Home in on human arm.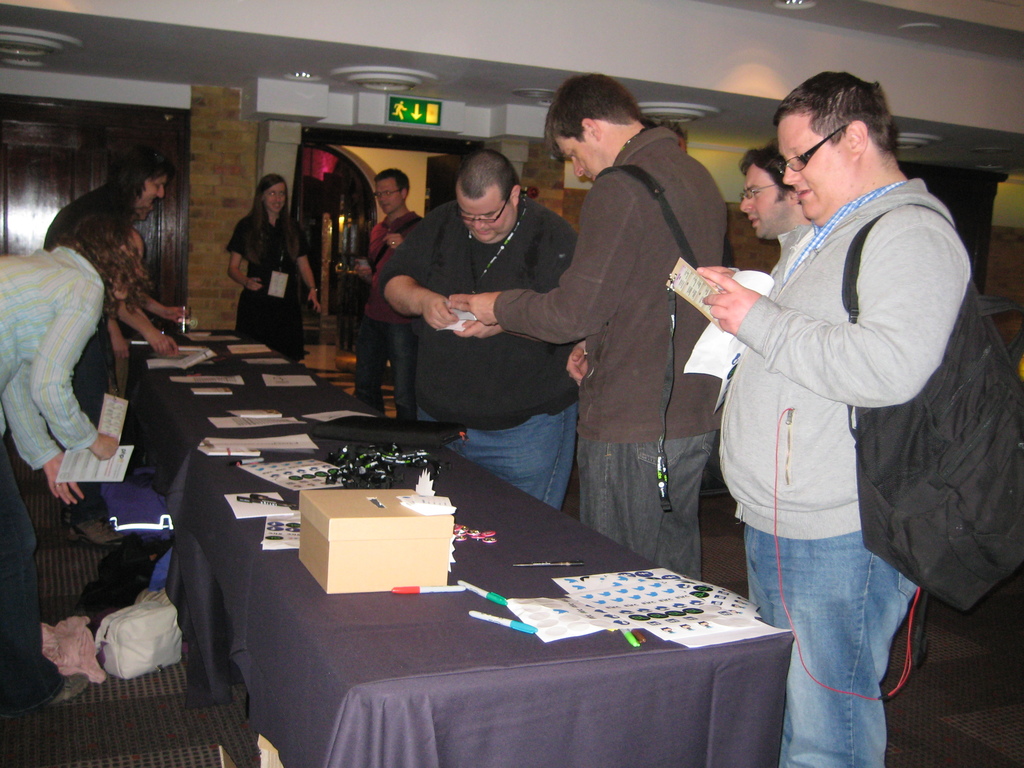
Homed in at 358, 260, 371, 284.
